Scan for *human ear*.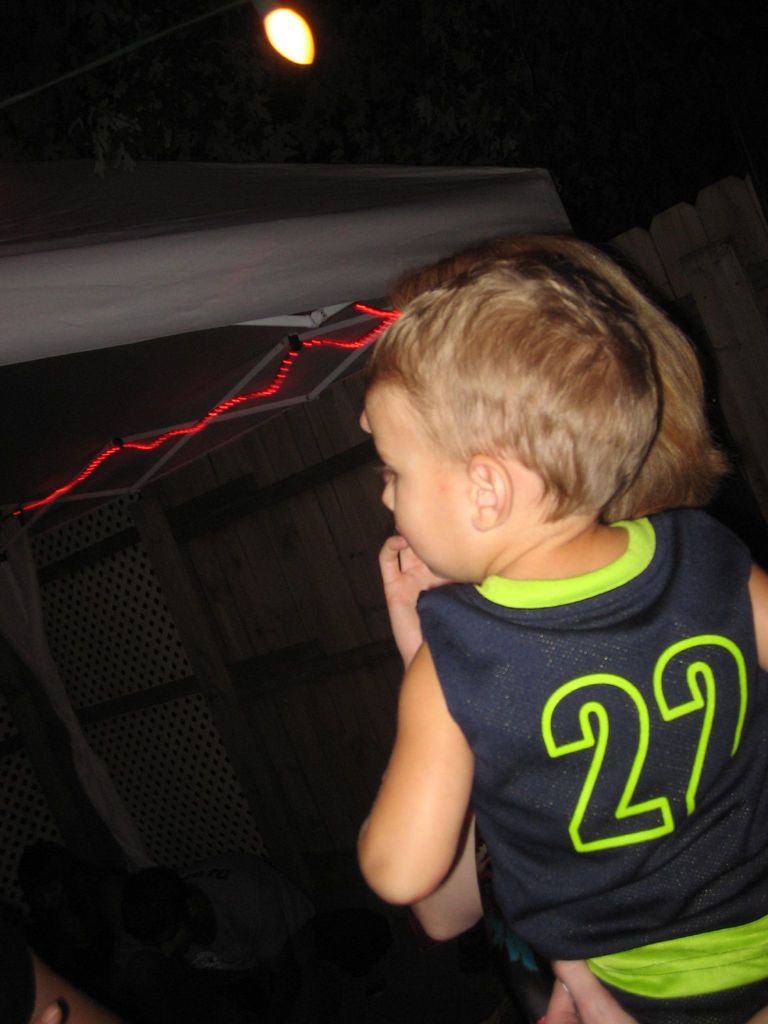
Scan result: detection(473, 457, 508, 527).
